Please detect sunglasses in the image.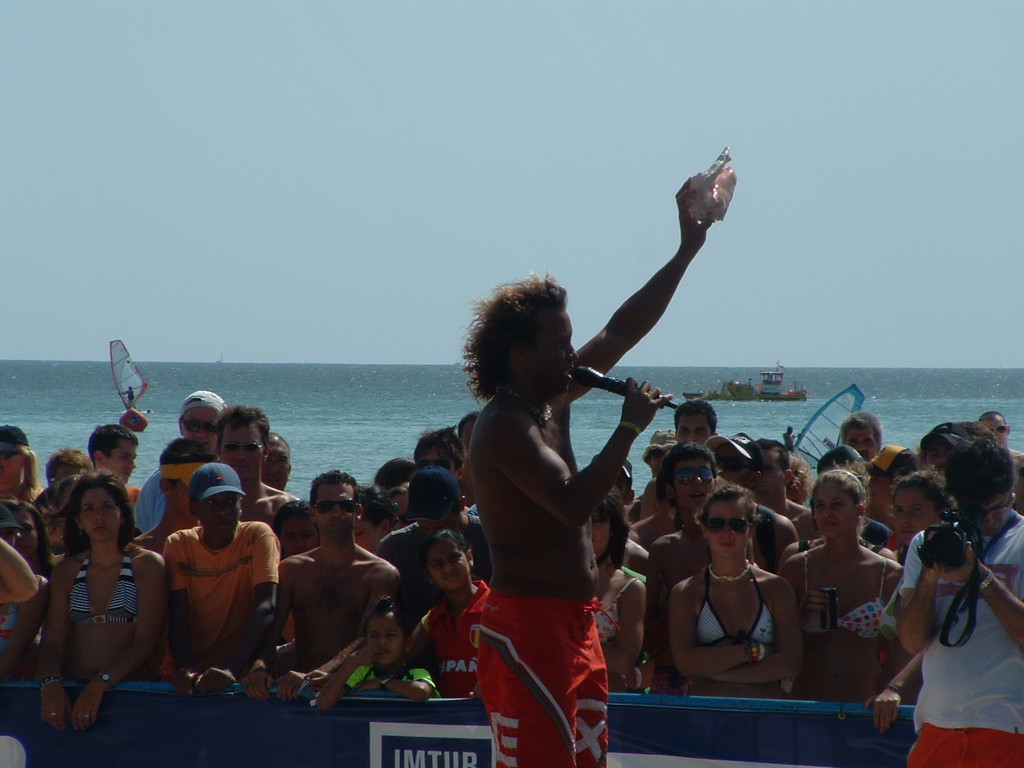
181, 417, 218, 434.
